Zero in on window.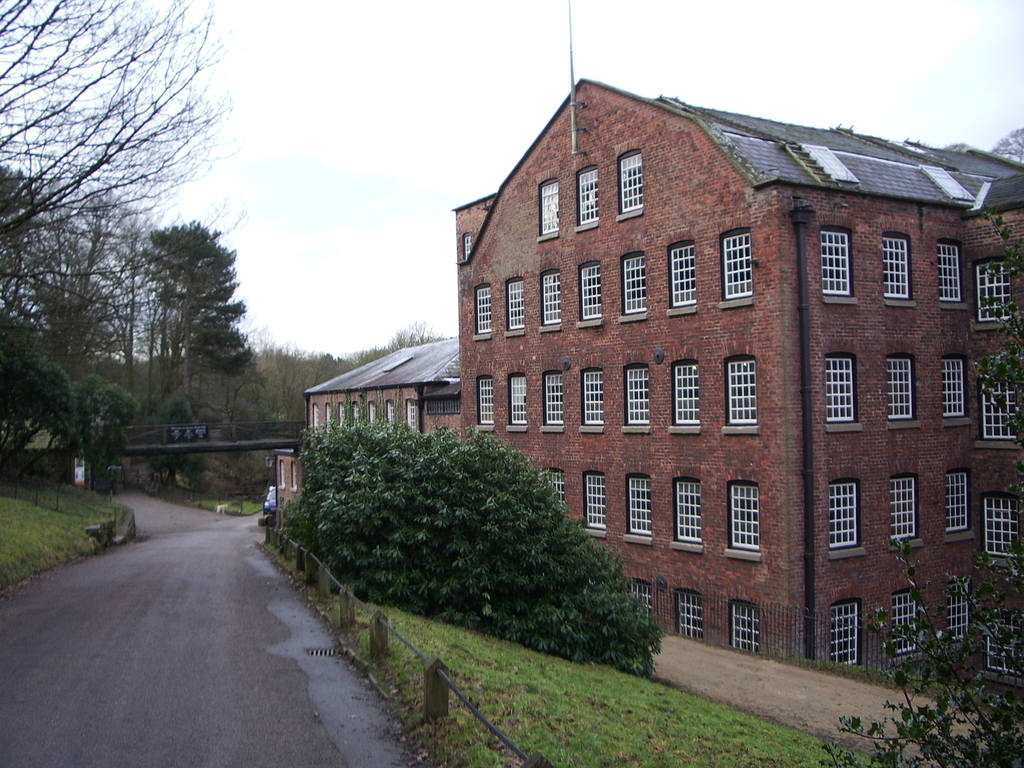
Zeroed in: bbox(826, 352, 858, 430).
